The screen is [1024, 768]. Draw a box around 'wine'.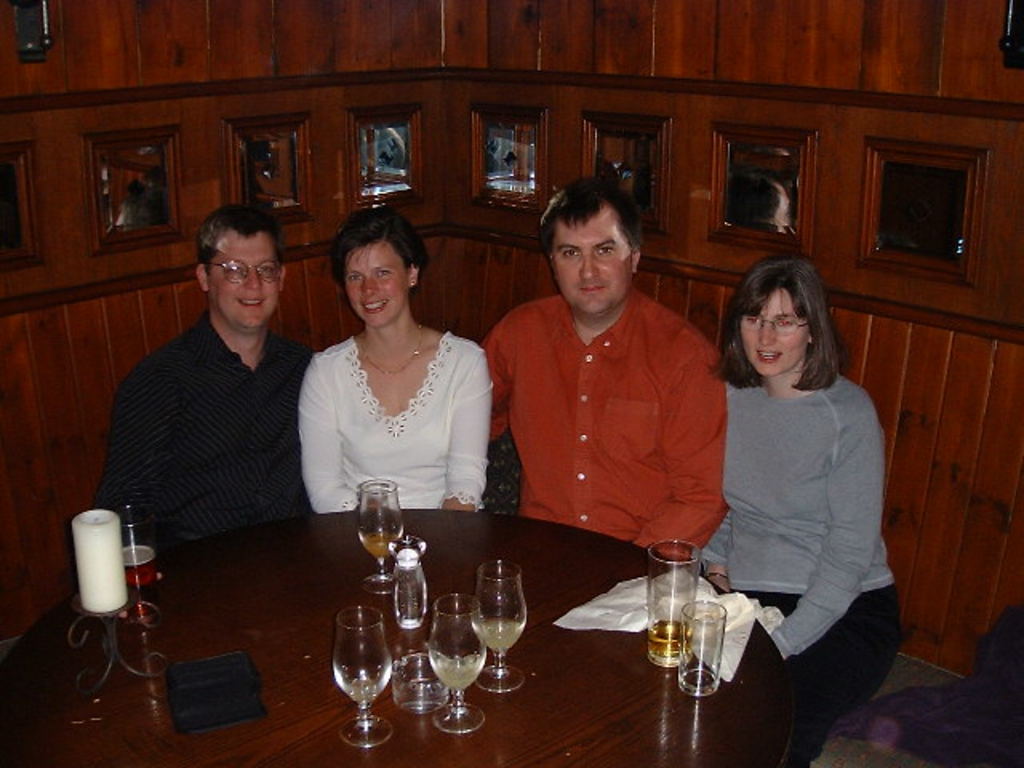
<bbox>646, 618, 701, 658</bbox>.
